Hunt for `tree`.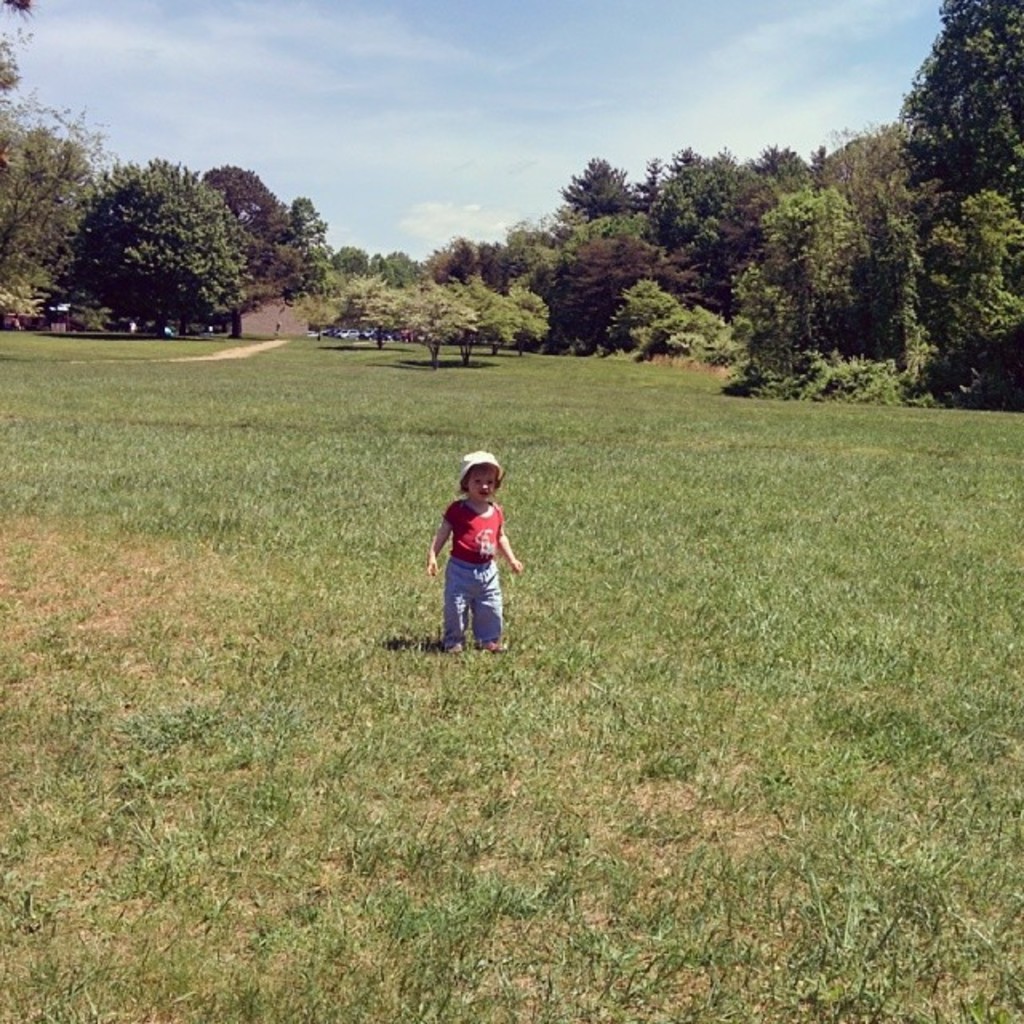
Hunted down at rect(616, 283, 682, 358).
